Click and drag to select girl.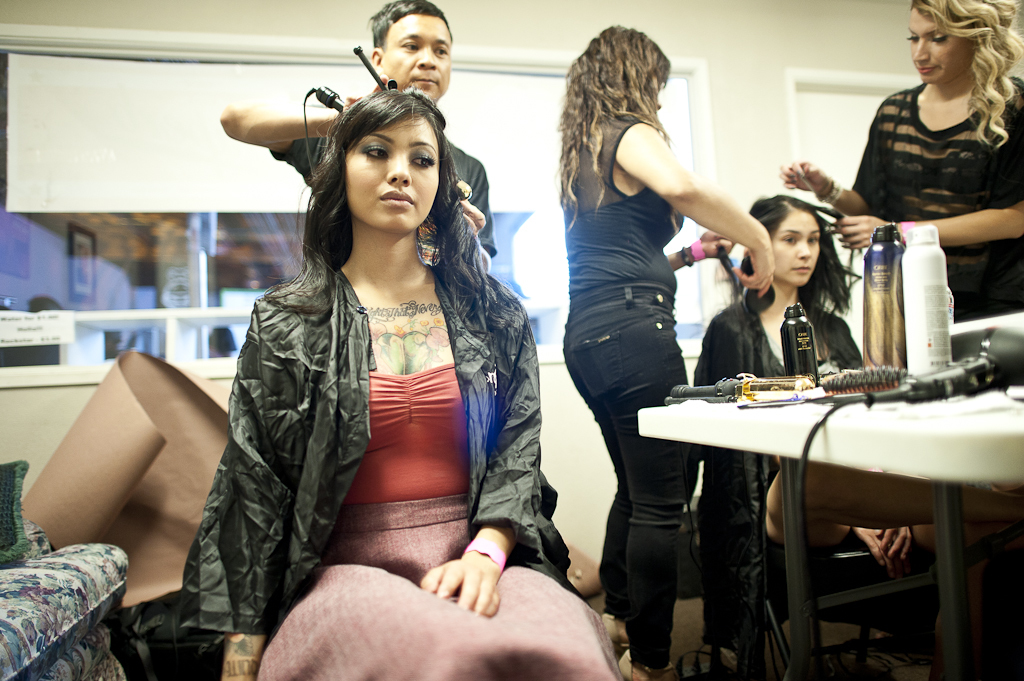
Selection: [557,21,775,680].
